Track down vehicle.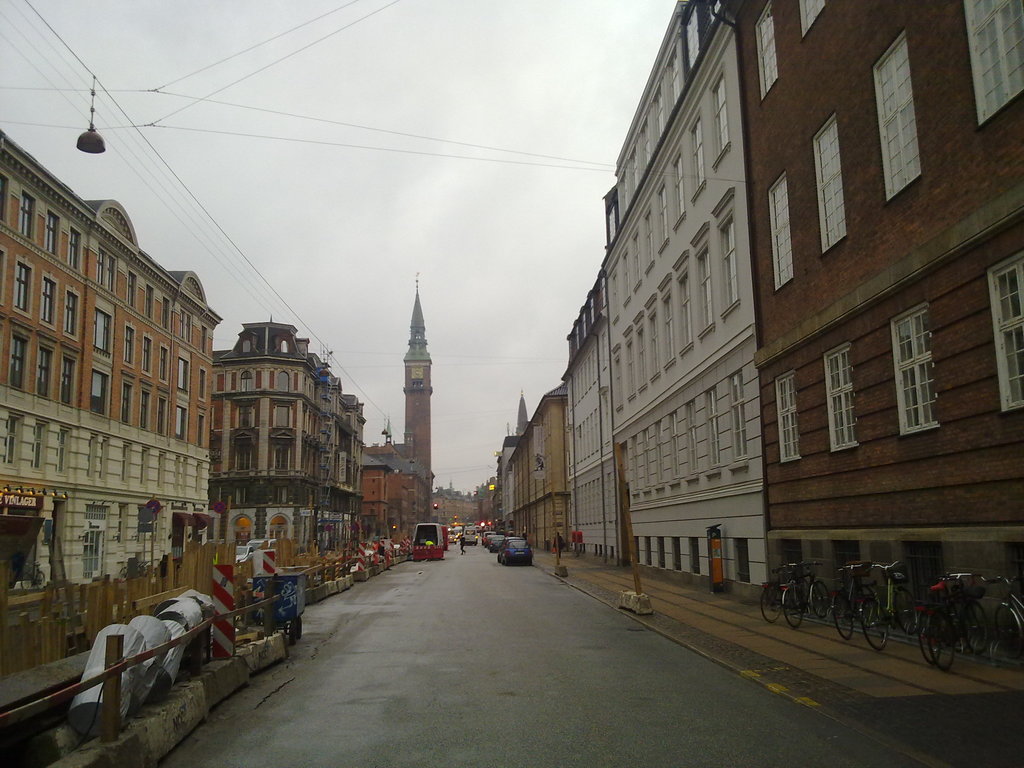
Tracked to box(490, 534, 497, 550).
